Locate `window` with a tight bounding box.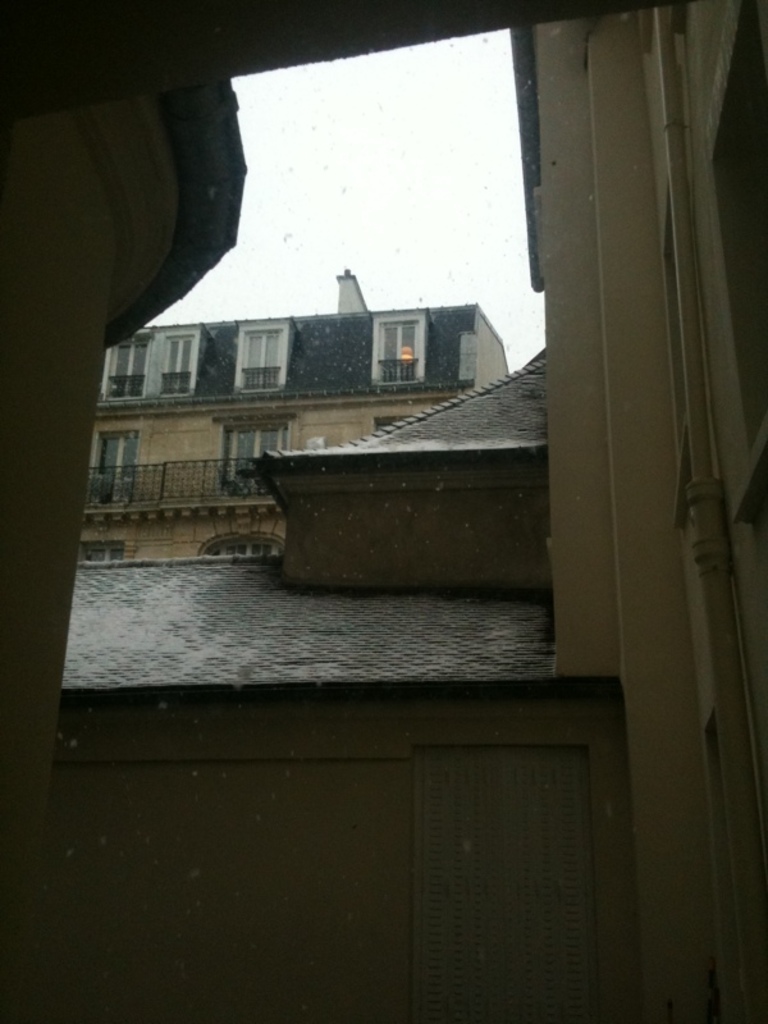
[left=195, top=535, right=282, bottom=554].
